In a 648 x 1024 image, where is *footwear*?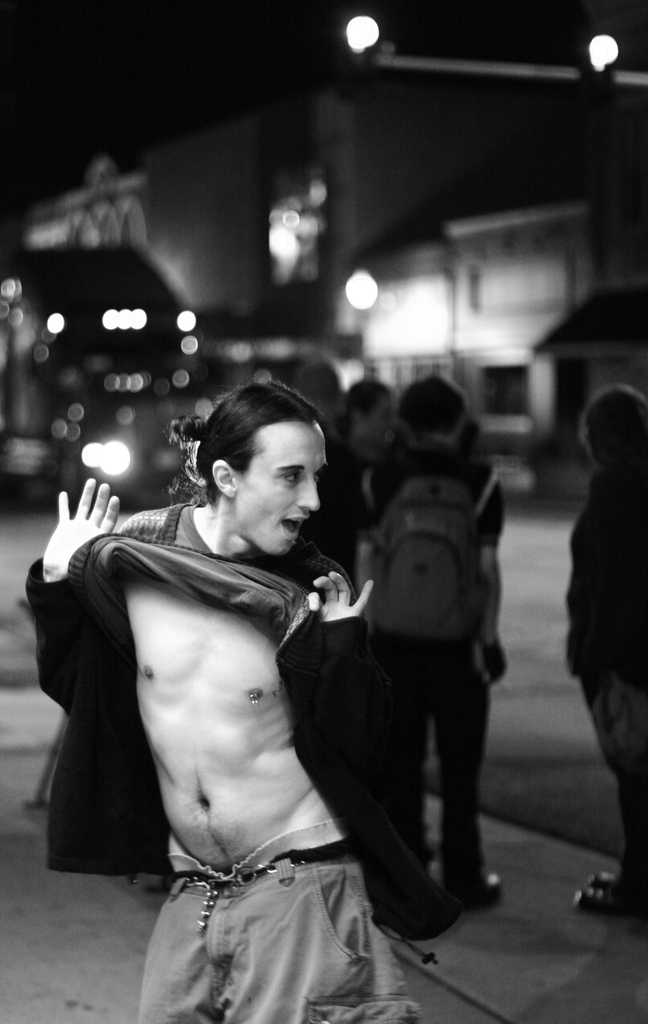
bbox=(467, 868, 502, 916).
